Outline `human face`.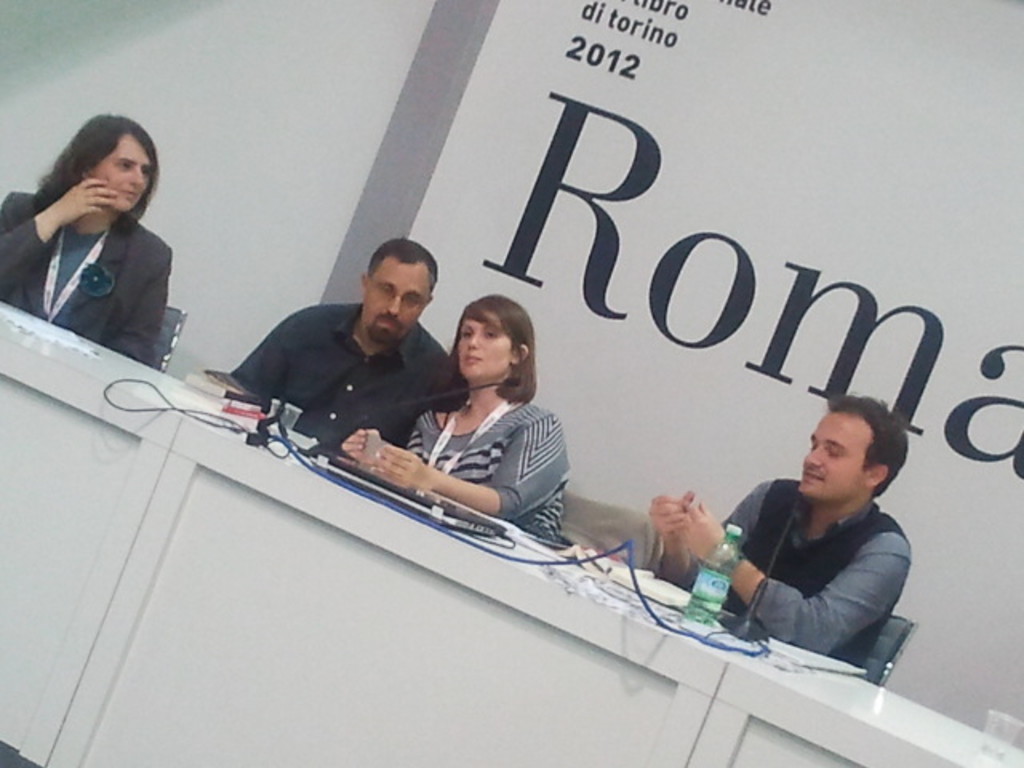
Outline: crop(363, 261, 434, 342).
